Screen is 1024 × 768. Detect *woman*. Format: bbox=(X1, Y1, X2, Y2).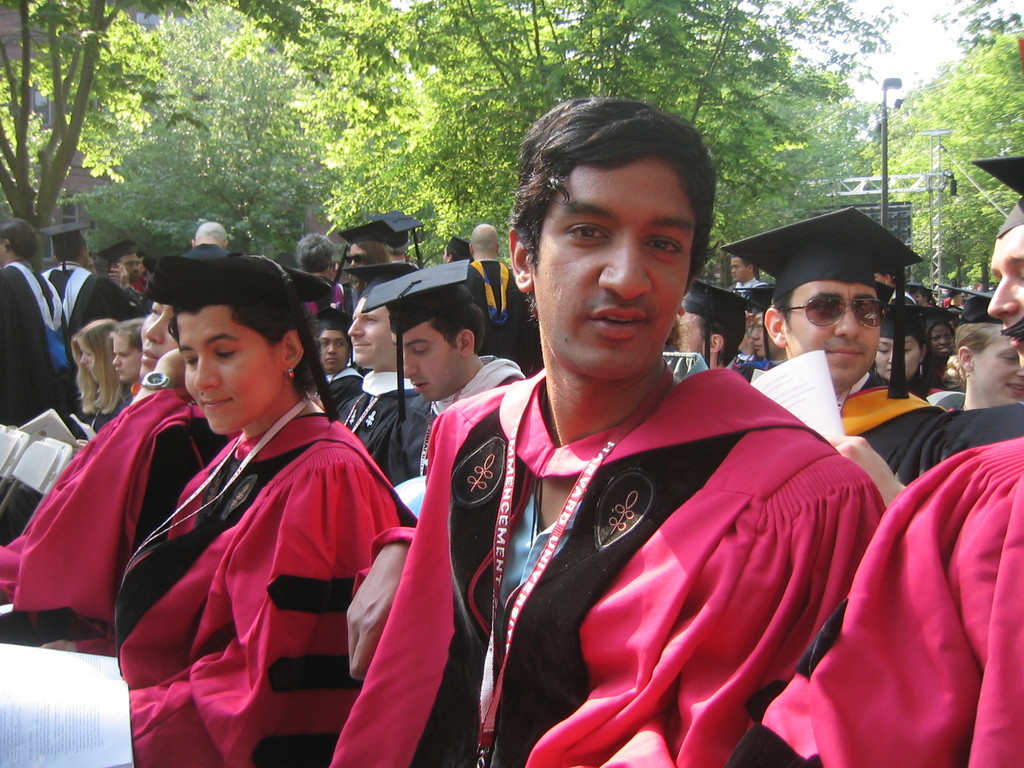
bbox=(29, 251, 413, 767).
